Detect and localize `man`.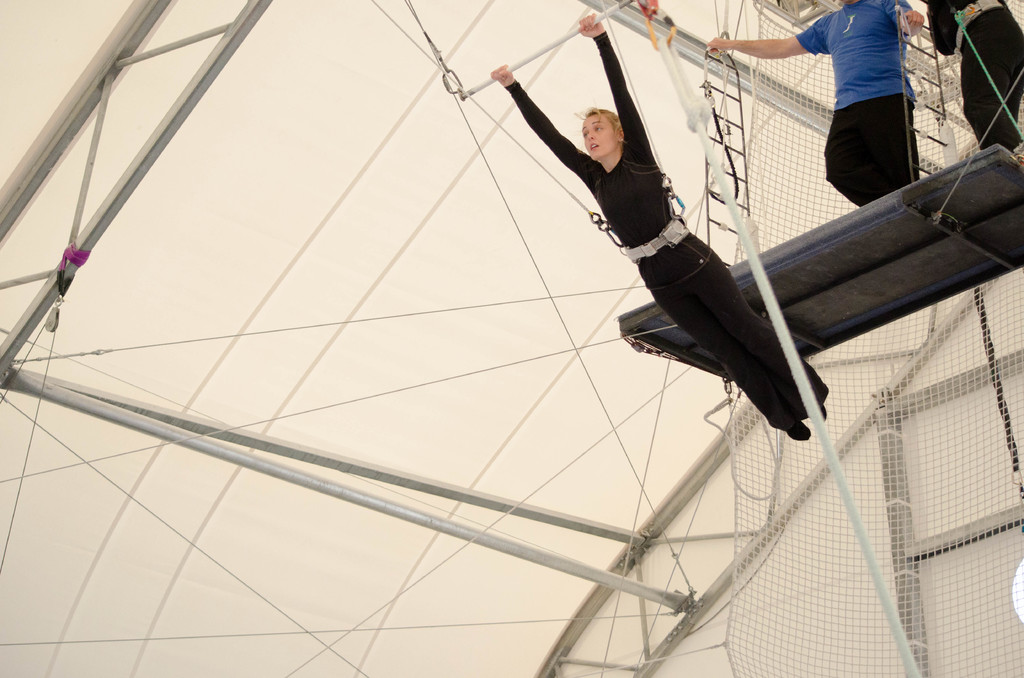
Localized at x1=716, y1=0, x2=942, y2=214.
